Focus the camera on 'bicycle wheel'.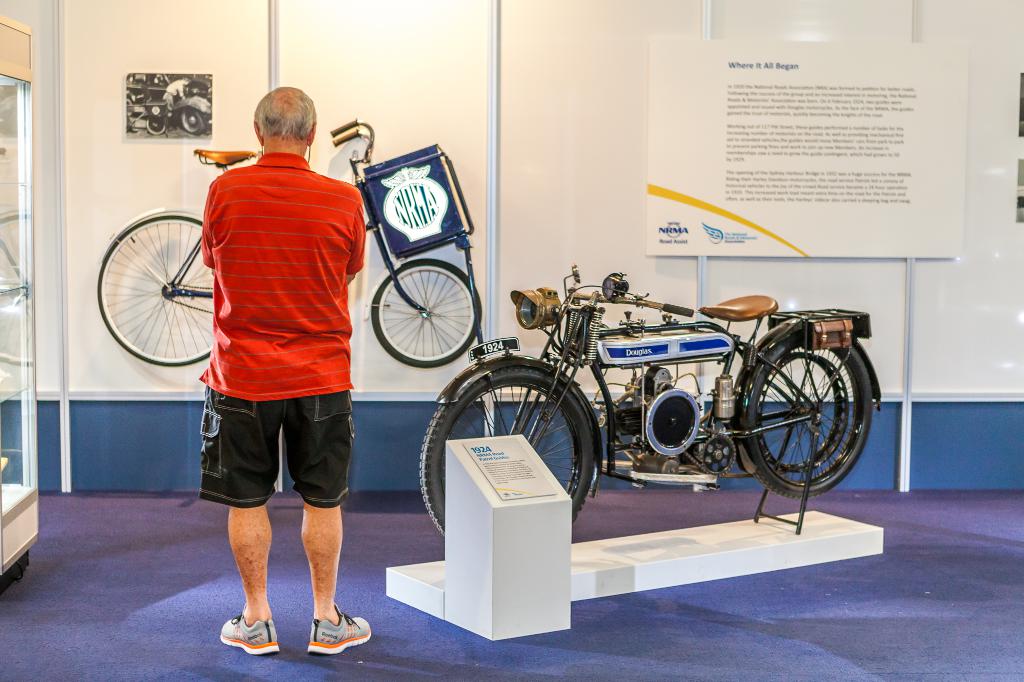
Focus region: 365,257,481,367.
